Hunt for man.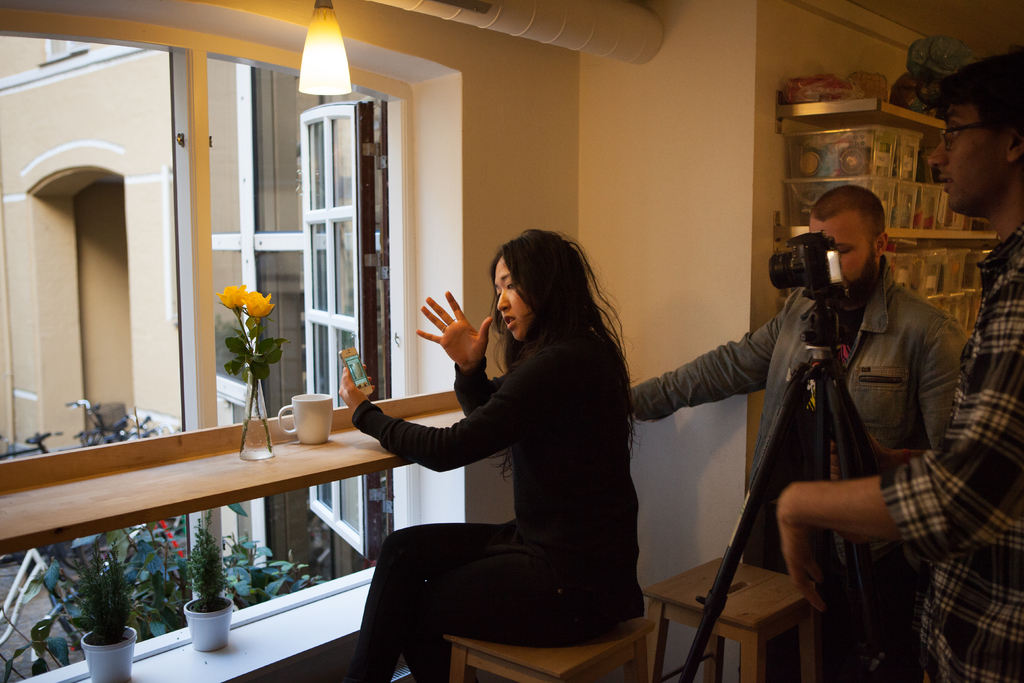
Hunted down at rect(771, 57, 1023, 682).
